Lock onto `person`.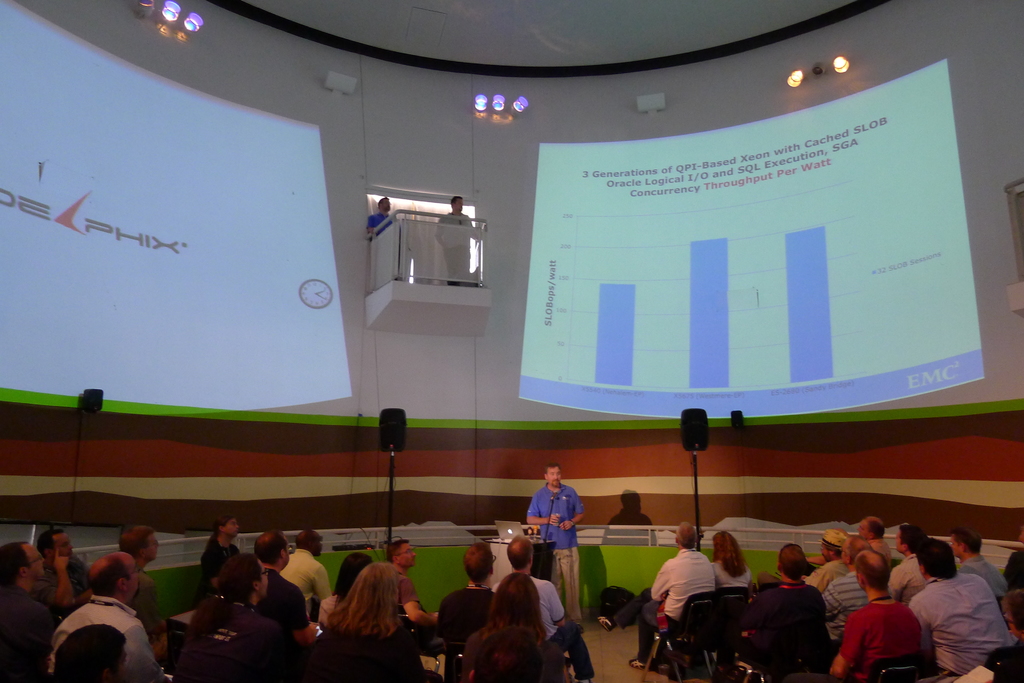
Locked: (left=380, top=537, right=440, bottom=643).
